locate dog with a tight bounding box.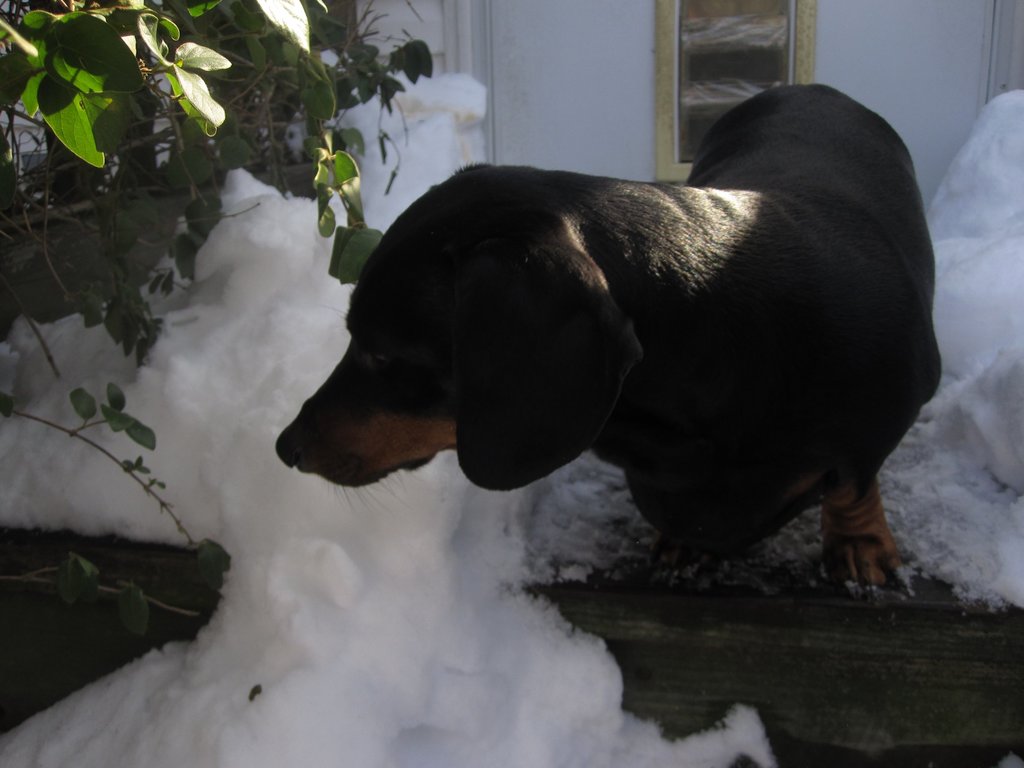
275/82/948/604.
